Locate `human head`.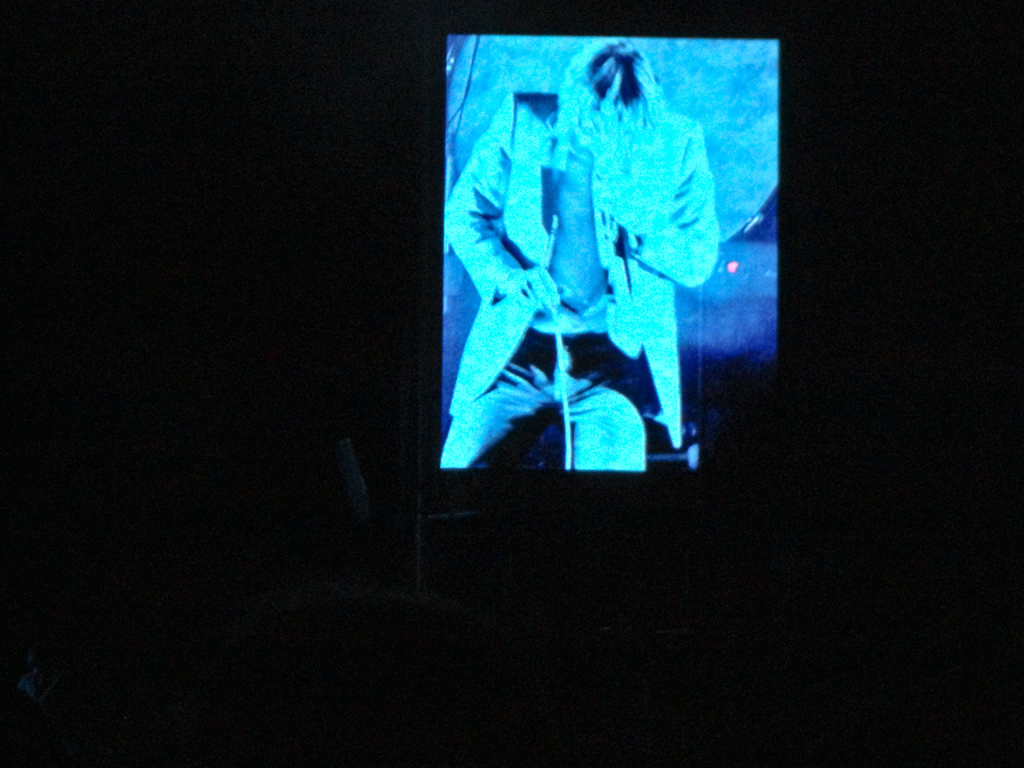
Bounding box: {"x1": 564, "y1": 48, "x2": 676, "y2": 135}.
